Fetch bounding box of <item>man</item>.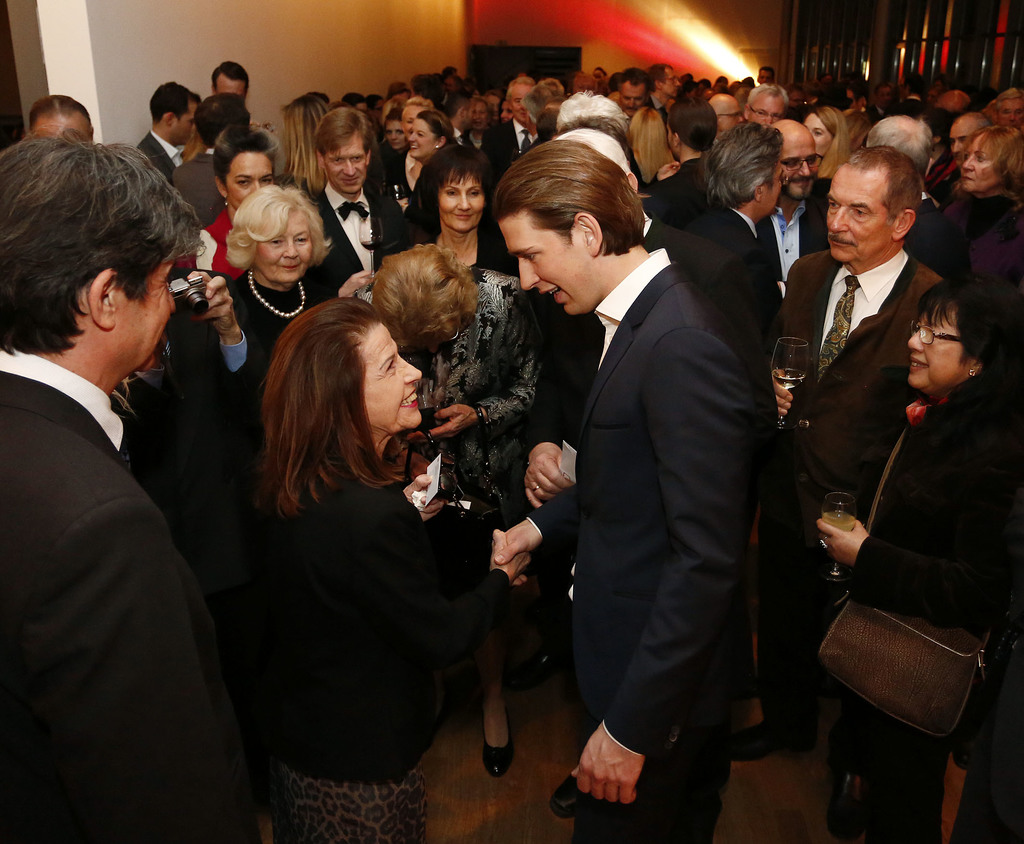
Bbox: <box>170,94,249,226</box>.
